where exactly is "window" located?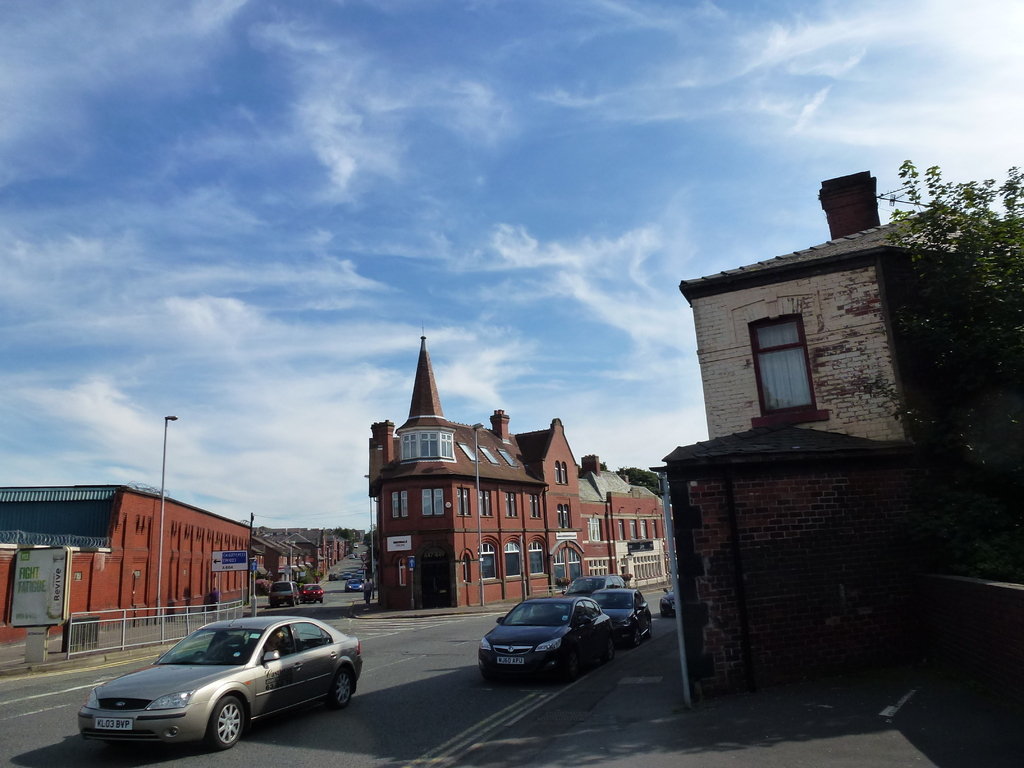
Its bounding box is x1=419, y1=487, x2=446, y2=519.
